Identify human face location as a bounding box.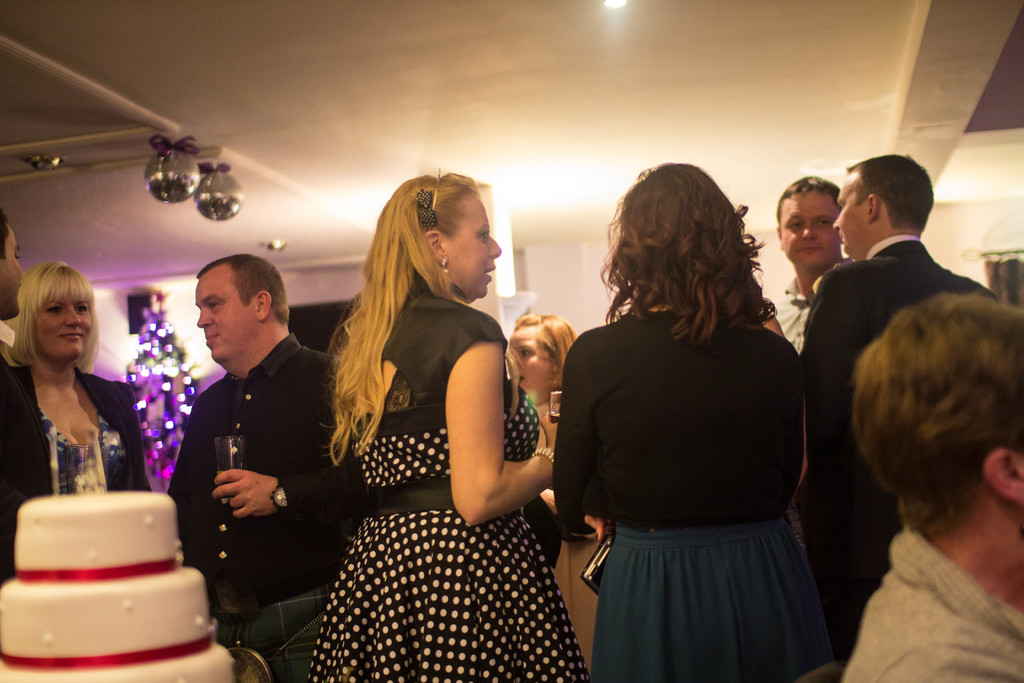
bbox=[194, 277, 258, 360].
